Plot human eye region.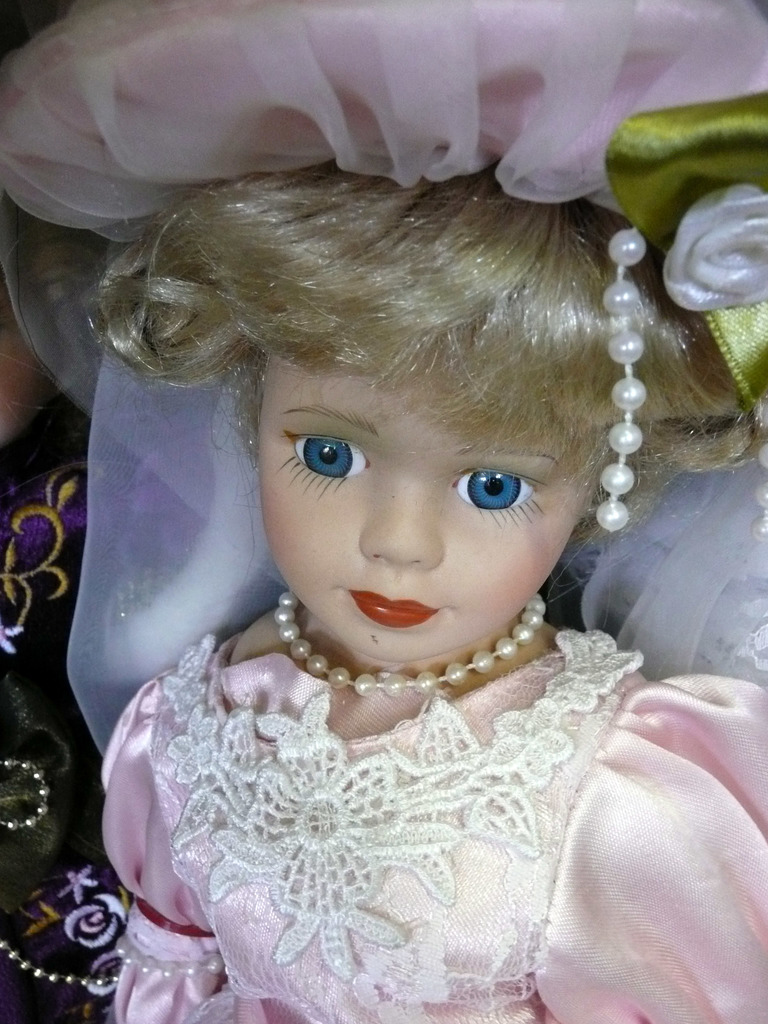
Plotted at pyautogui.locateOnScreen(442, 470, 552, 529).
